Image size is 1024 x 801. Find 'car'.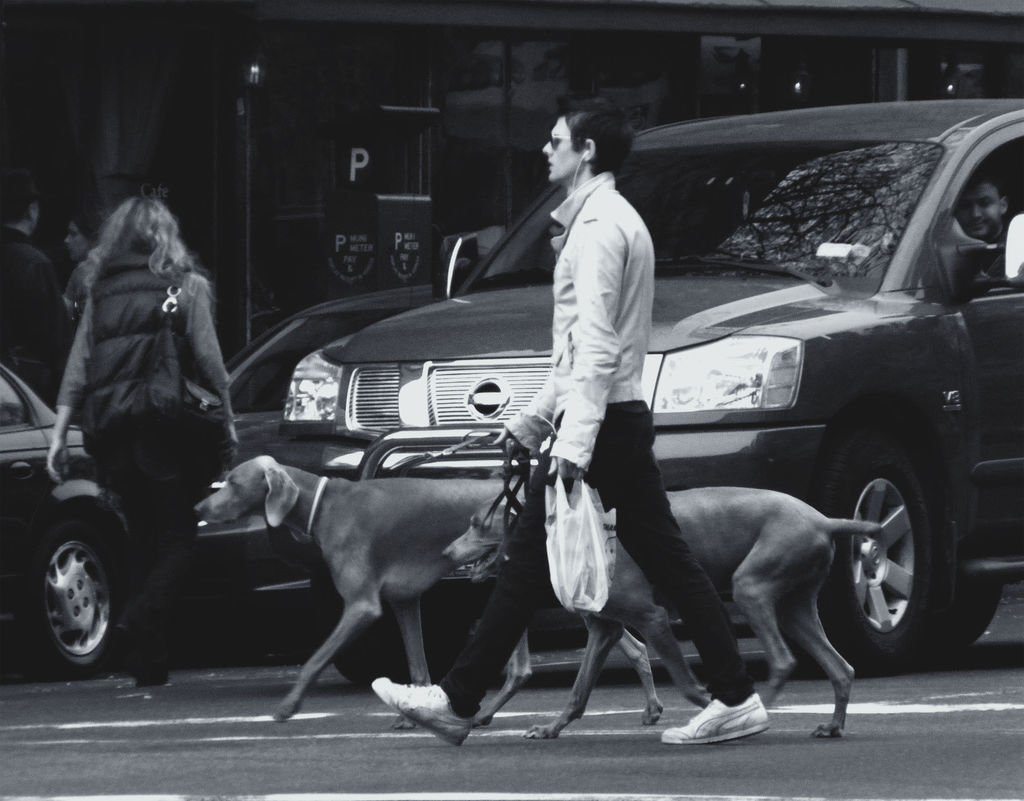
pyautogui.locateOnScreen(0, 358, 140, 684).
